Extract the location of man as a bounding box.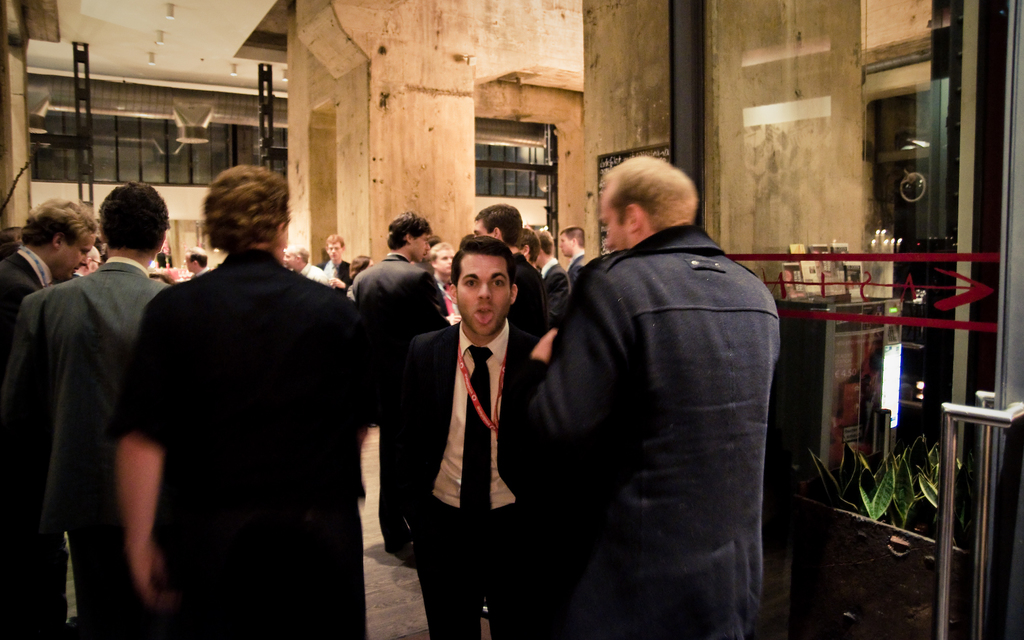
bbox(557, 223, 594, 286).
